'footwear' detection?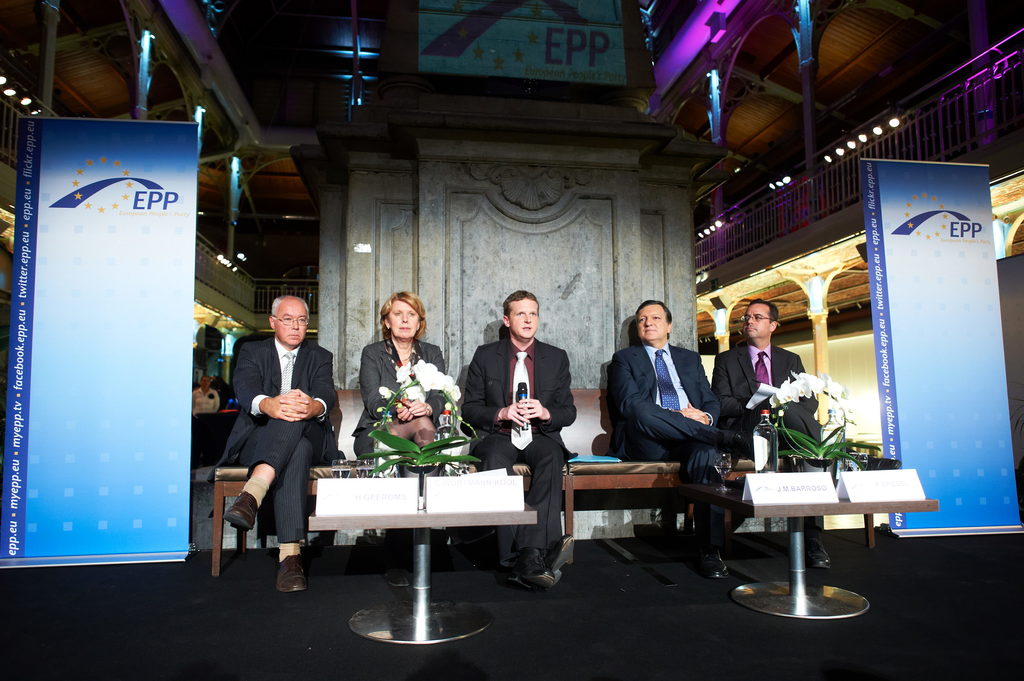
region(278, 556, 308, 592)
